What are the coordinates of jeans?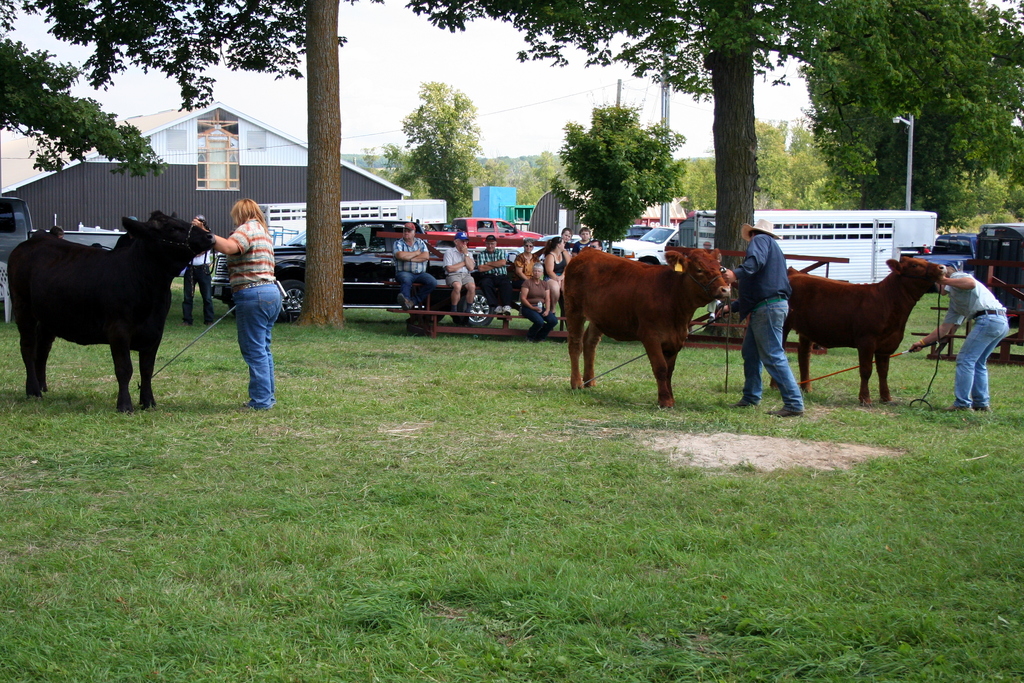
locate(744, 303, 799, 405).
